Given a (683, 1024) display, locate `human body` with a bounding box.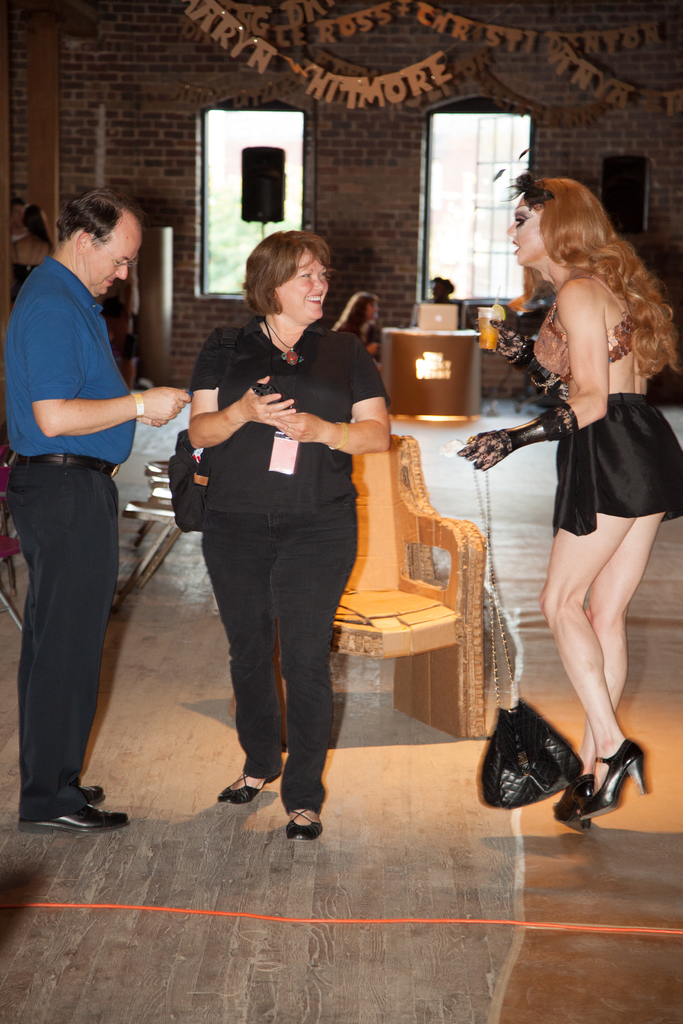
Located: box(190, 305, 393, 844).
